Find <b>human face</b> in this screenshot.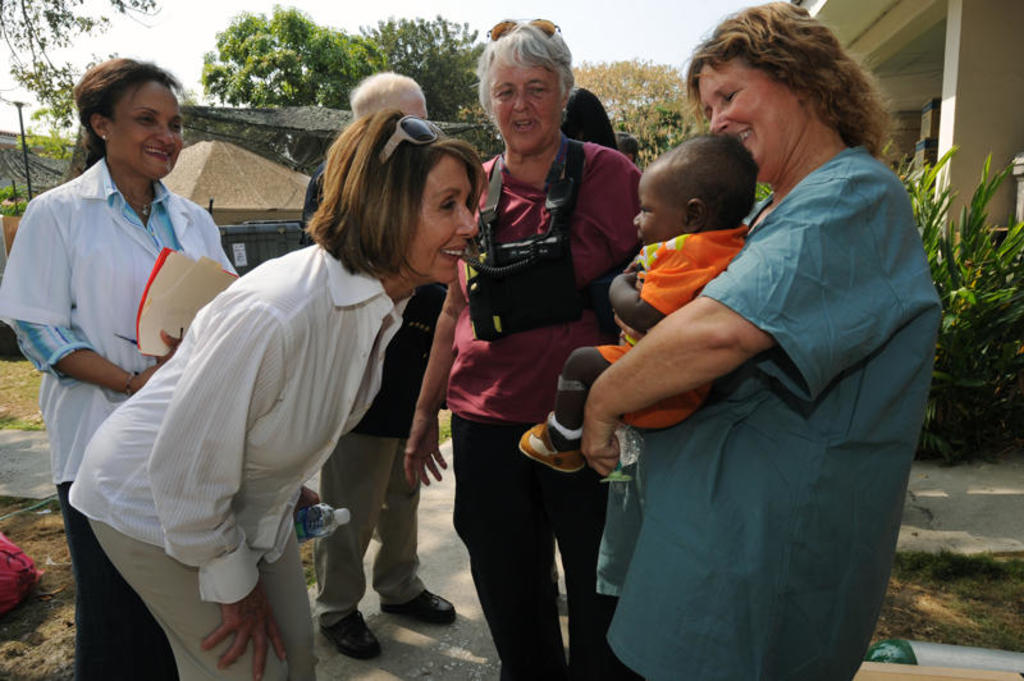
The bounding box for <b>human face</b> is <bbox>492, 56, 563, 154</bbox>.
